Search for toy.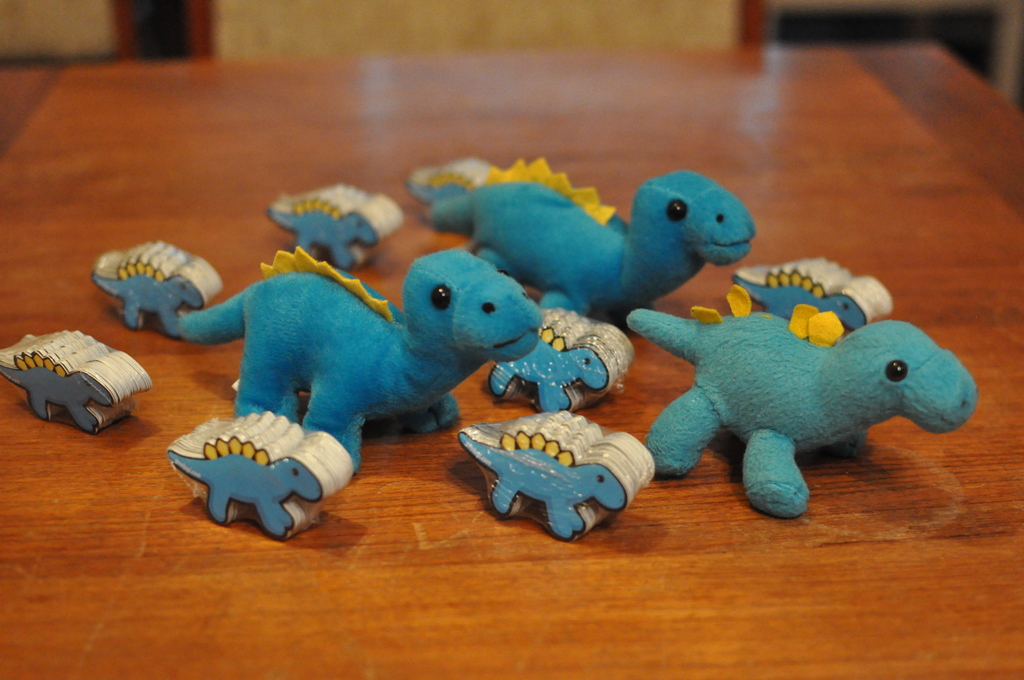
Found at region(628, 281, 977, 523).
